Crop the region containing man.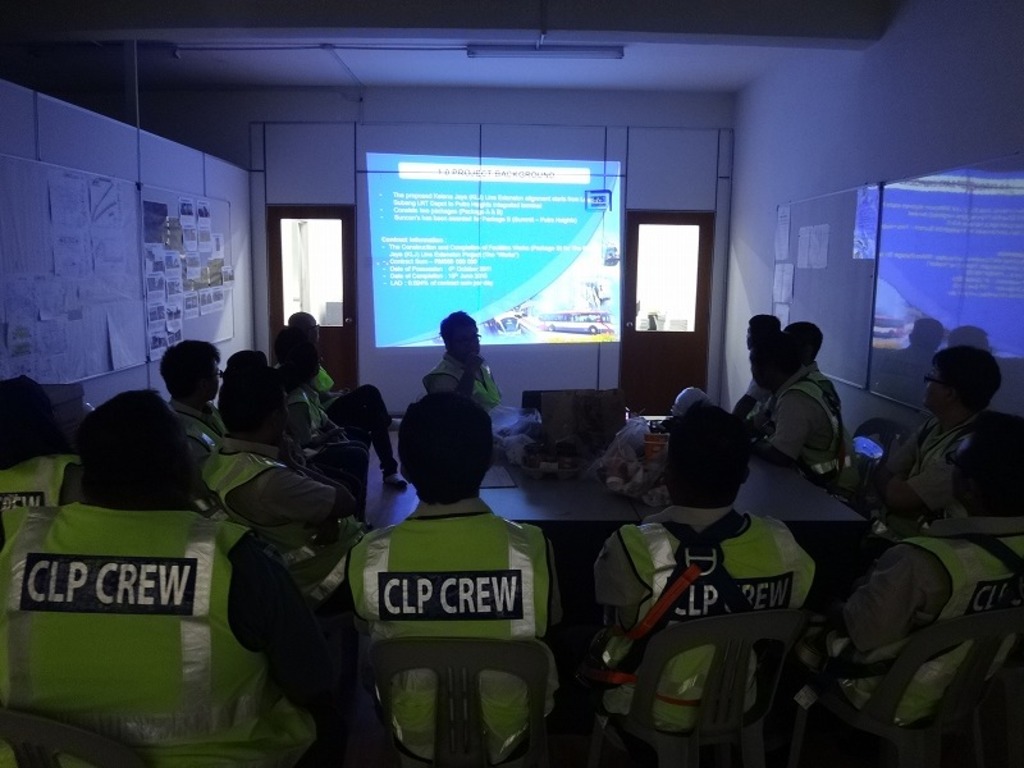
Crop region: box=[755, 347, 869, 486].
